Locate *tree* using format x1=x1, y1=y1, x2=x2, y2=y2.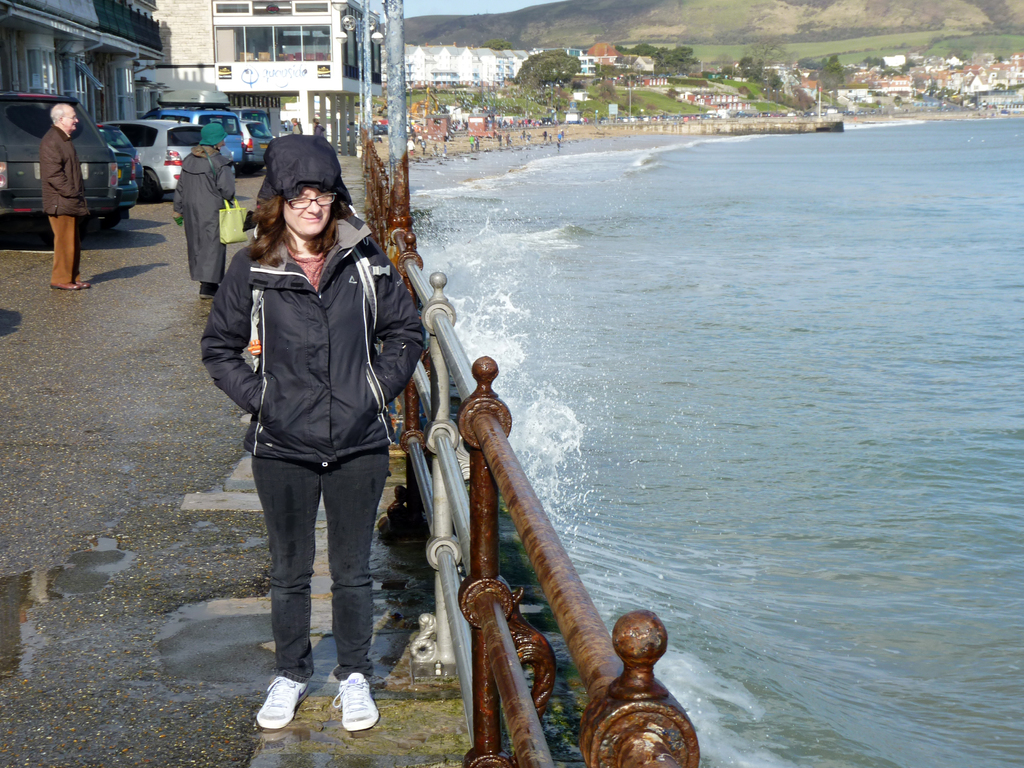
x1=755, y1=60, x2=763, y2=79.
